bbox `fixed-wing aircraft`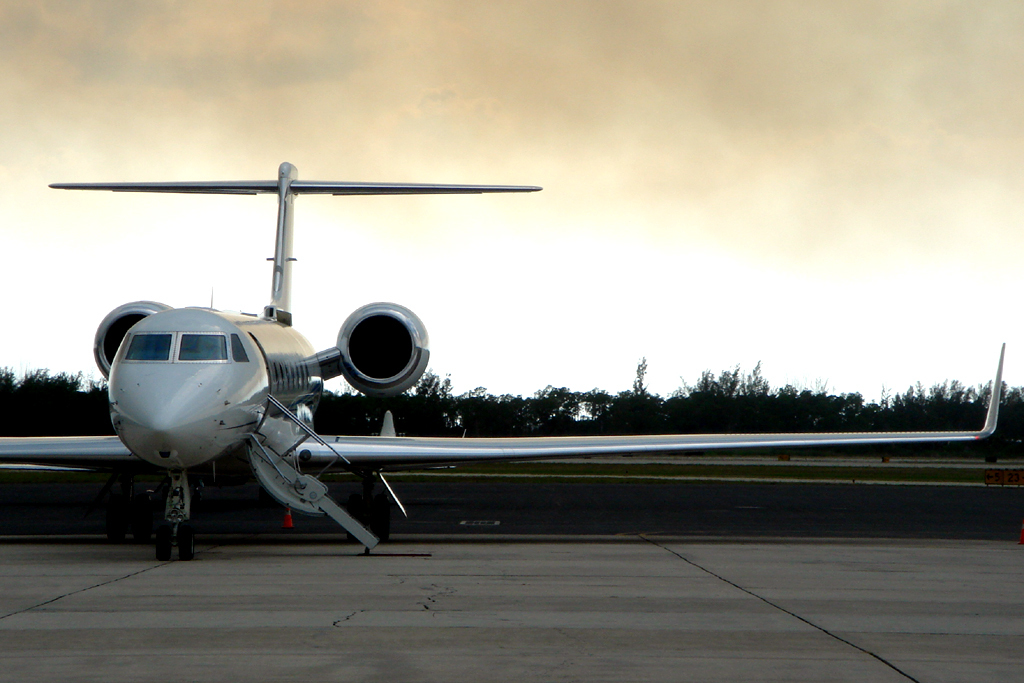
box(0, 156, 1006, 564)
